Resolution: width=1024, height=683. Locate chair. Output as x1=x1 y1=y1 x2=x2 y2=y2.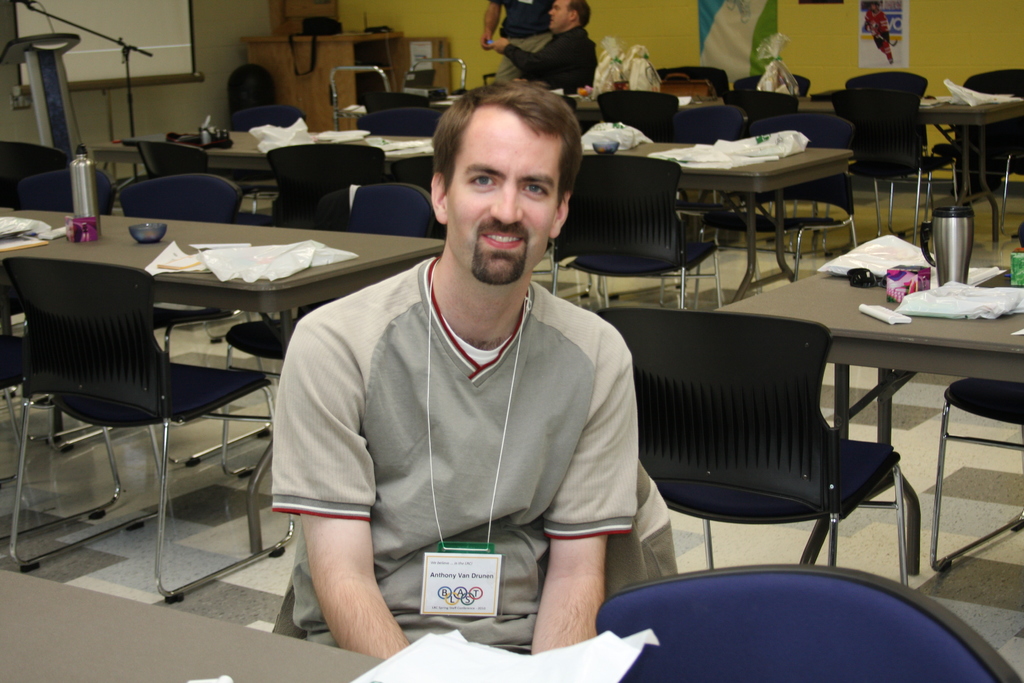
x1=0 y1=142 x2=69 y2=406.
